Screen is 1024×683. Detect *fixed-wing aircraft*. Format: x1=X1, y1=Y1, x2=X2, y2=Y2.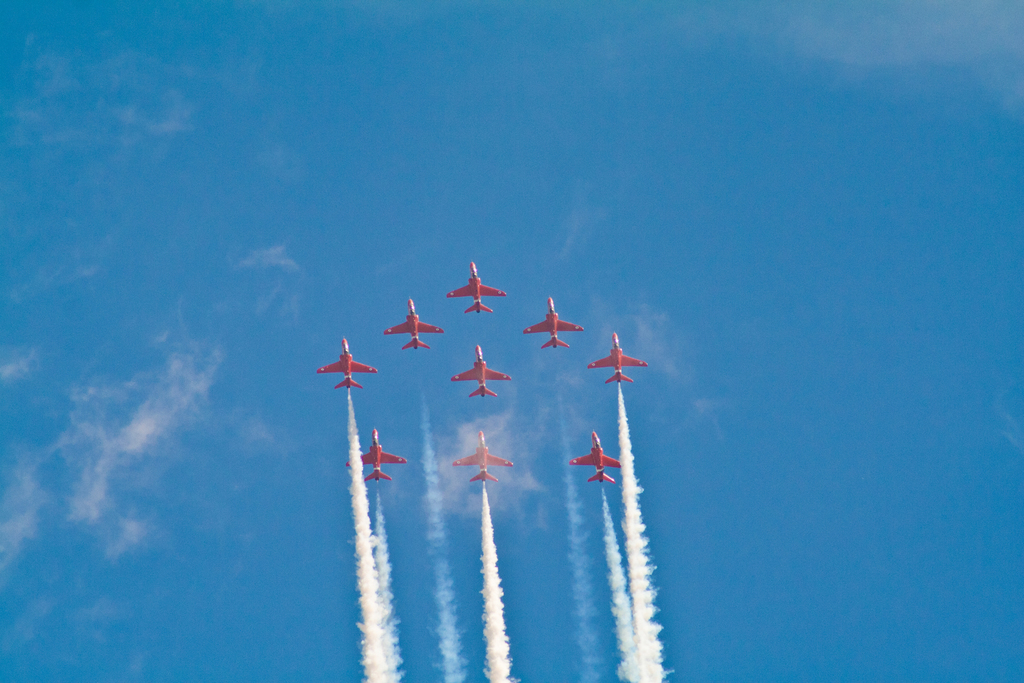
x1=382, y1=296, x2=444, y2=346.
